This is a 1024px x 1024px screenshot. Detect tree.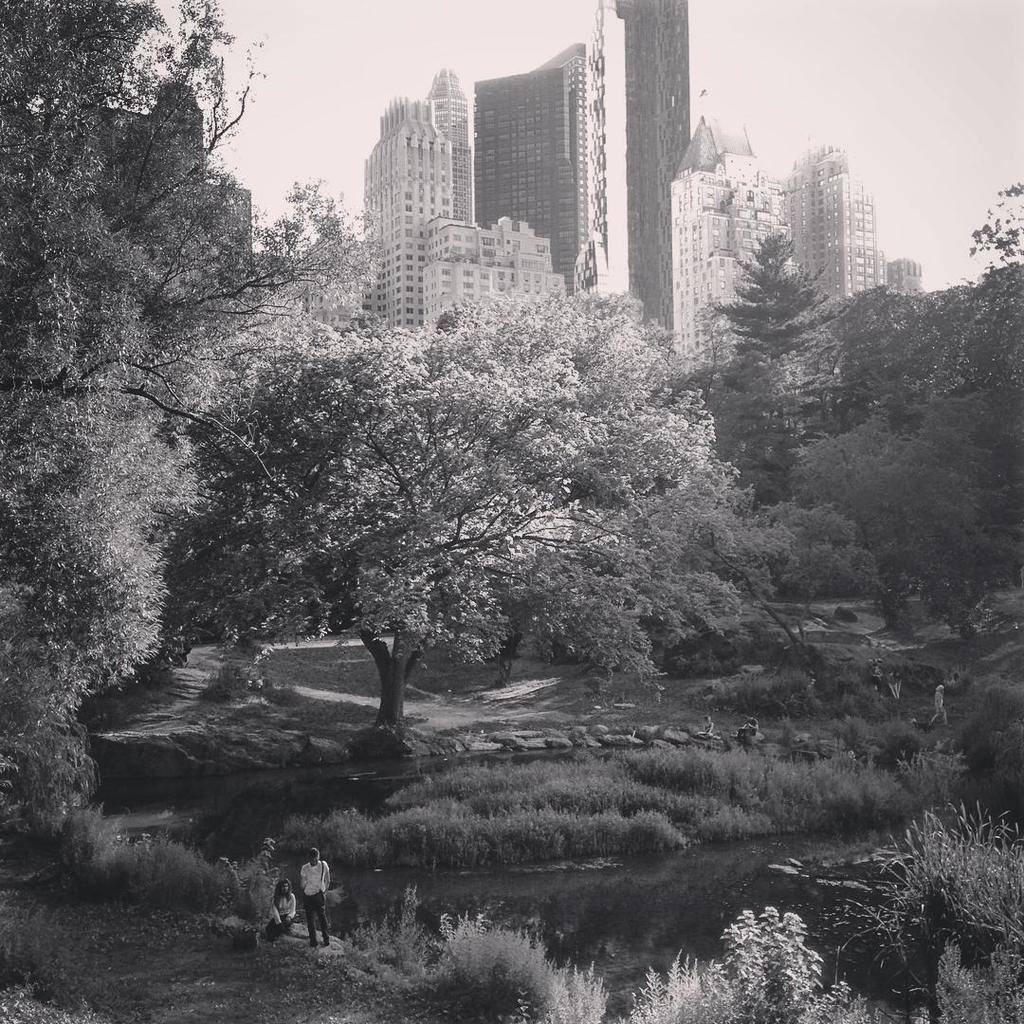
crop(158, 296, 689, 731).
